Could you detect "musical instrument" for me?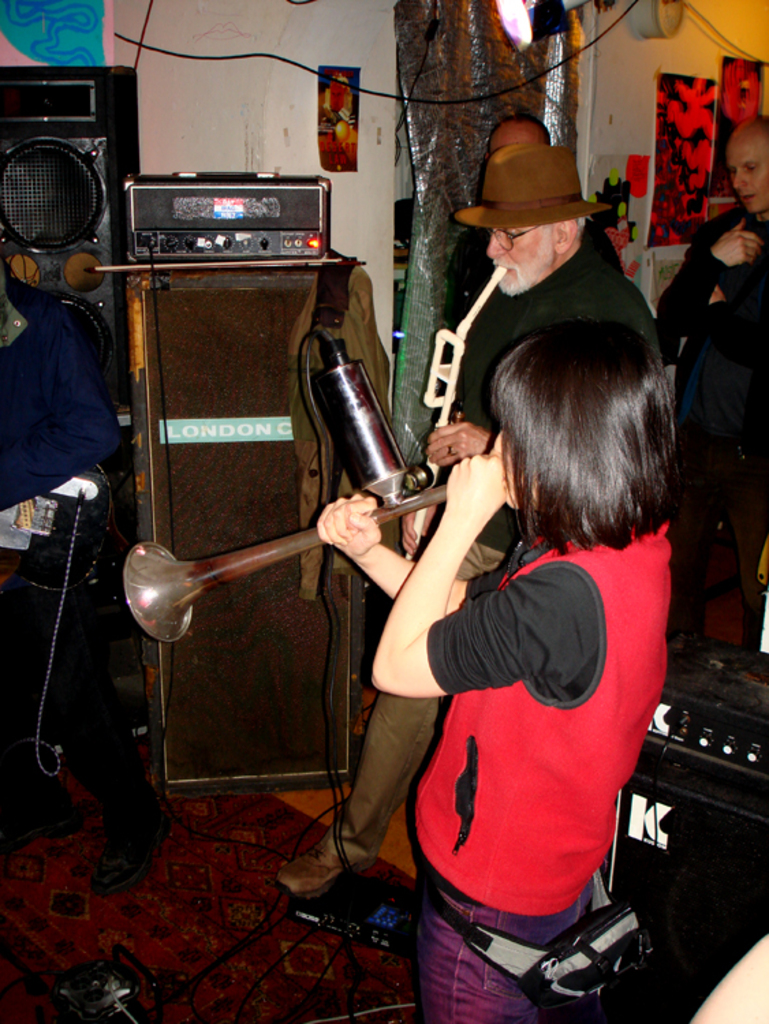
Detection result: [left=115, top=341, right=499, bottom=691].
